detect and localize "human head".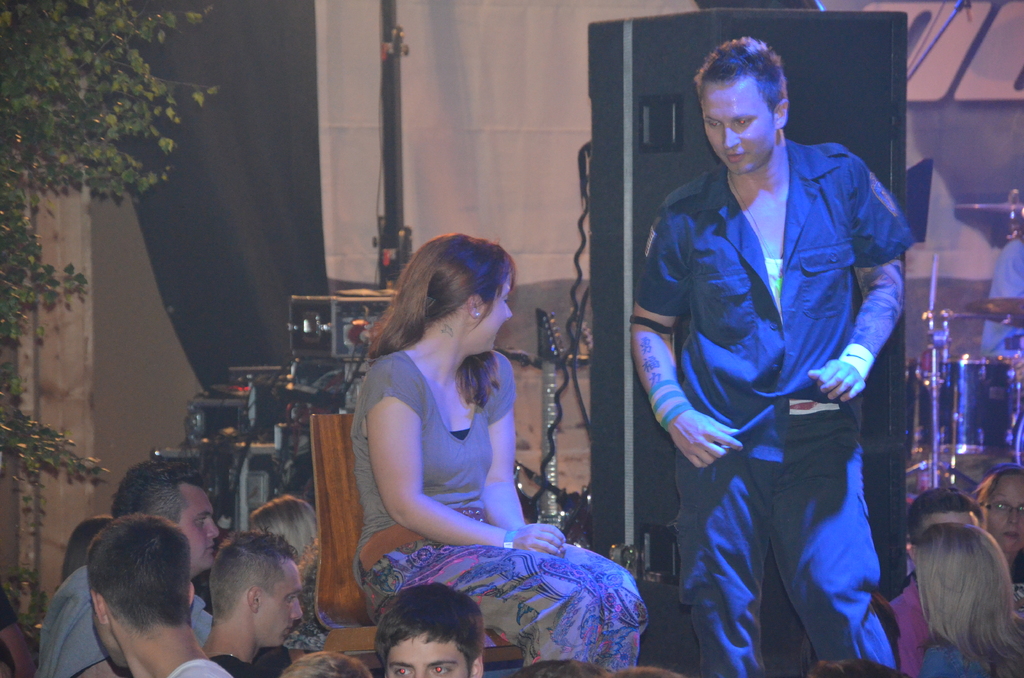
Localized at x1=282 y1=649 x2=372 y2=677.
